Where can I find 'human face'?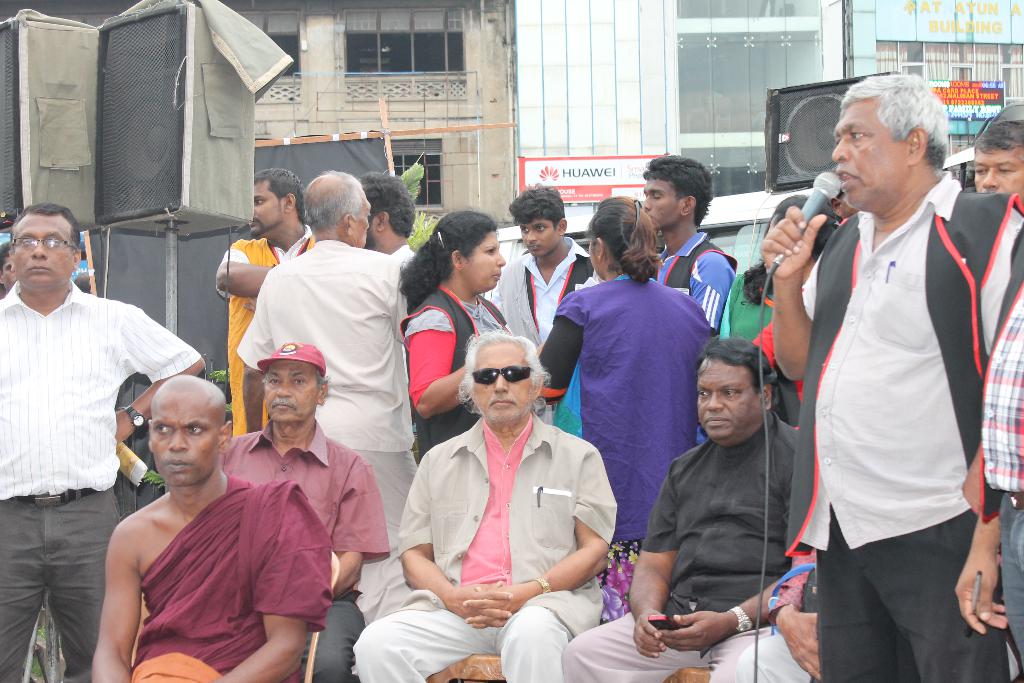
You can find it at <region>644, 180, 682, 227</region>.
